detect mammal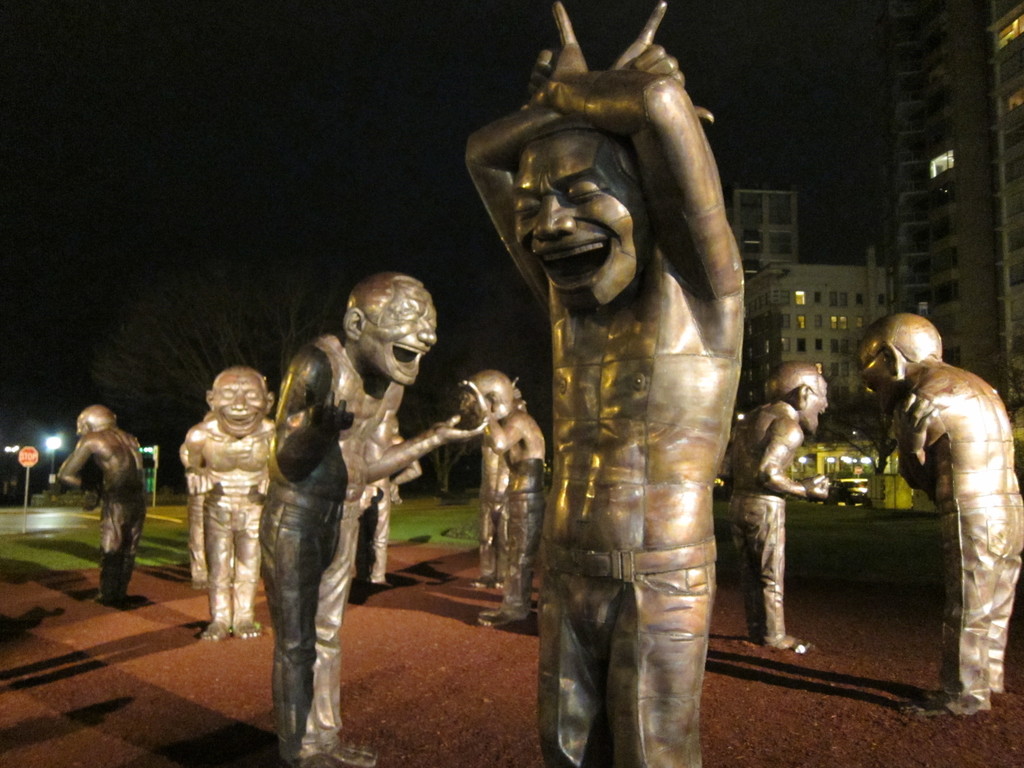
177, 365, 271, 644
